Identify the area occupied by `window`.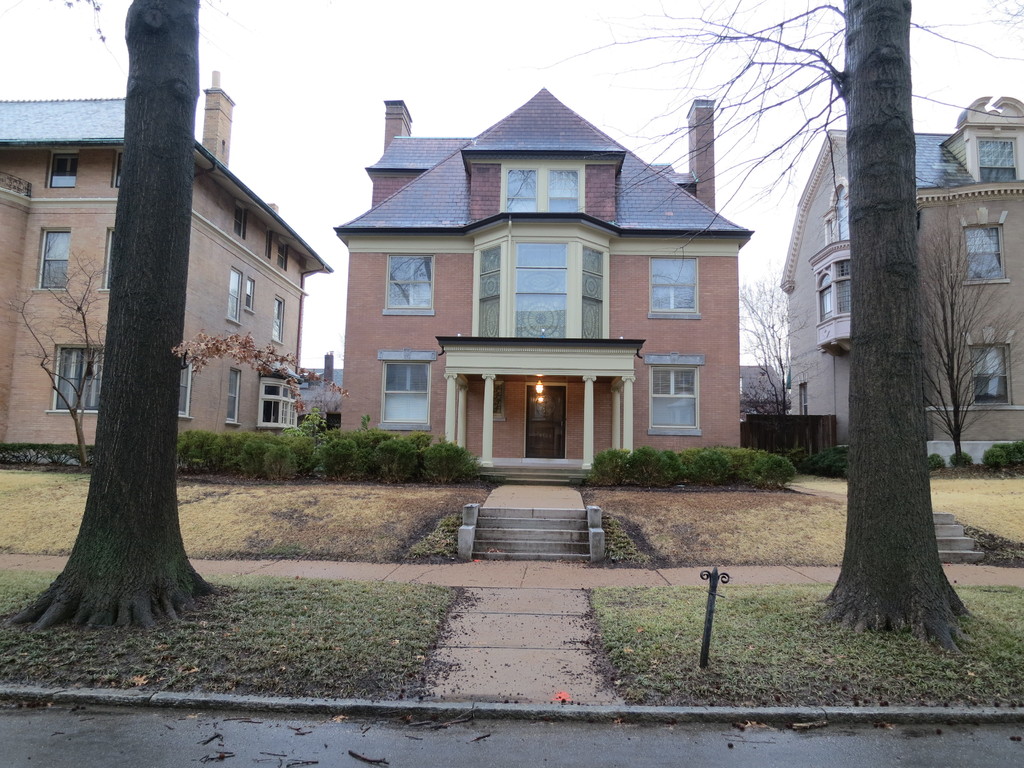
Area: [left=504, top=166, right=585, bottom=219].
